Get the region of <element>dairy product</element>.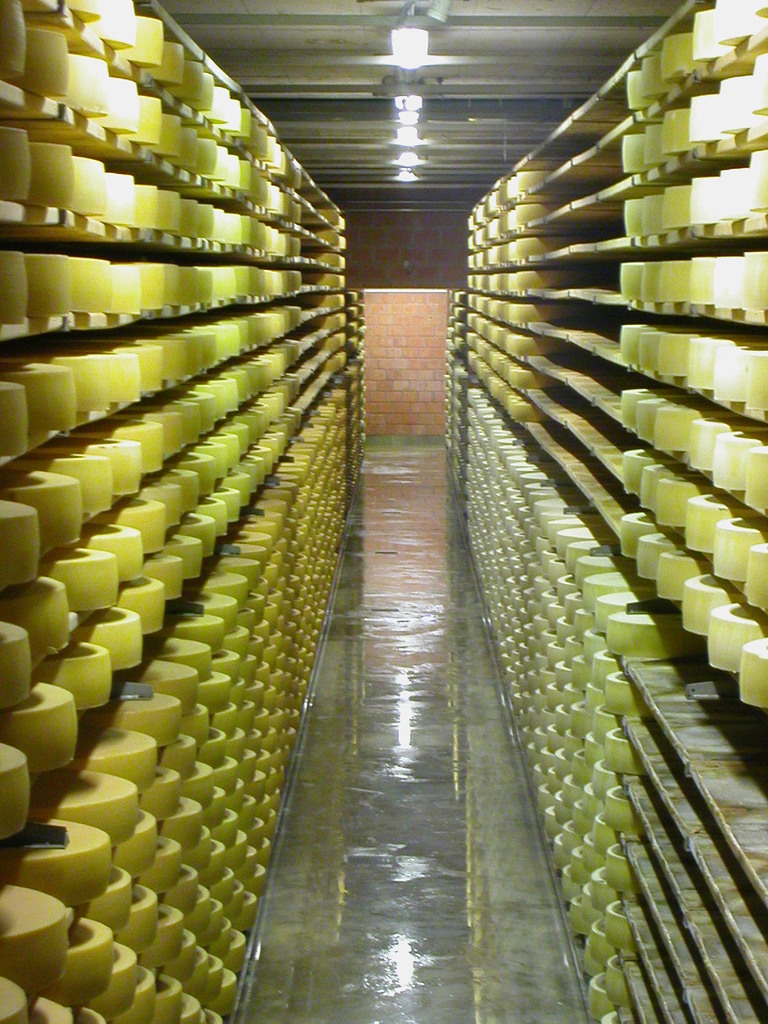
l=264, t=185, r=284, b=216.
